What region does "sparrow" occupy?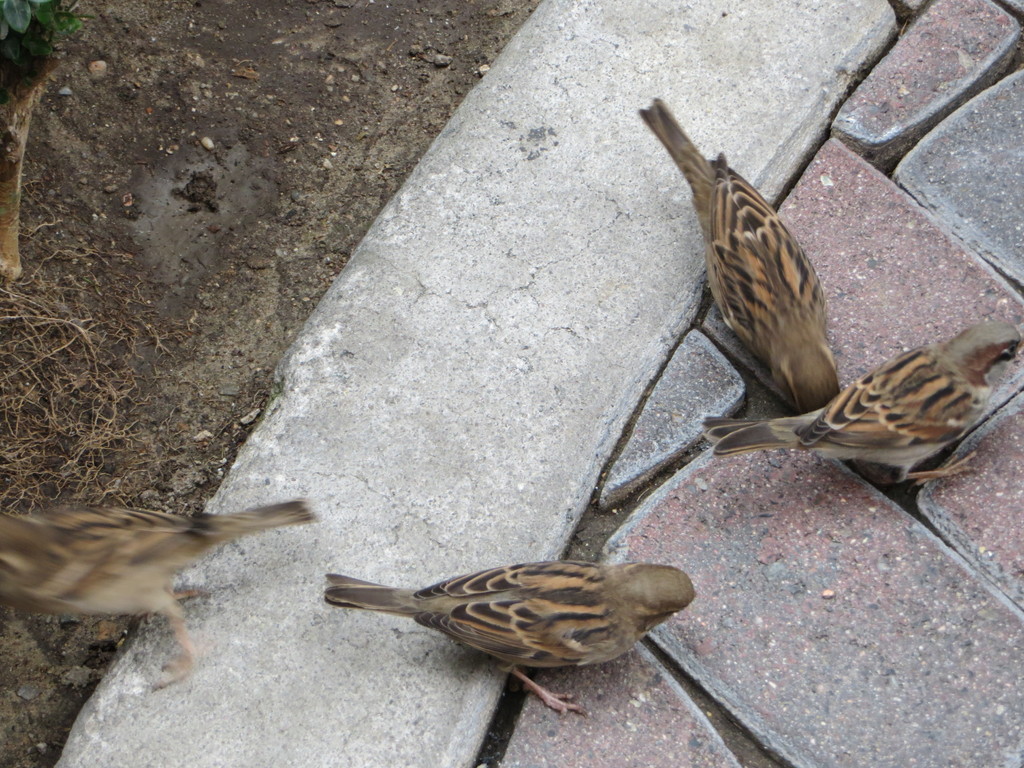
bbox(632, 105, 829, 416).
